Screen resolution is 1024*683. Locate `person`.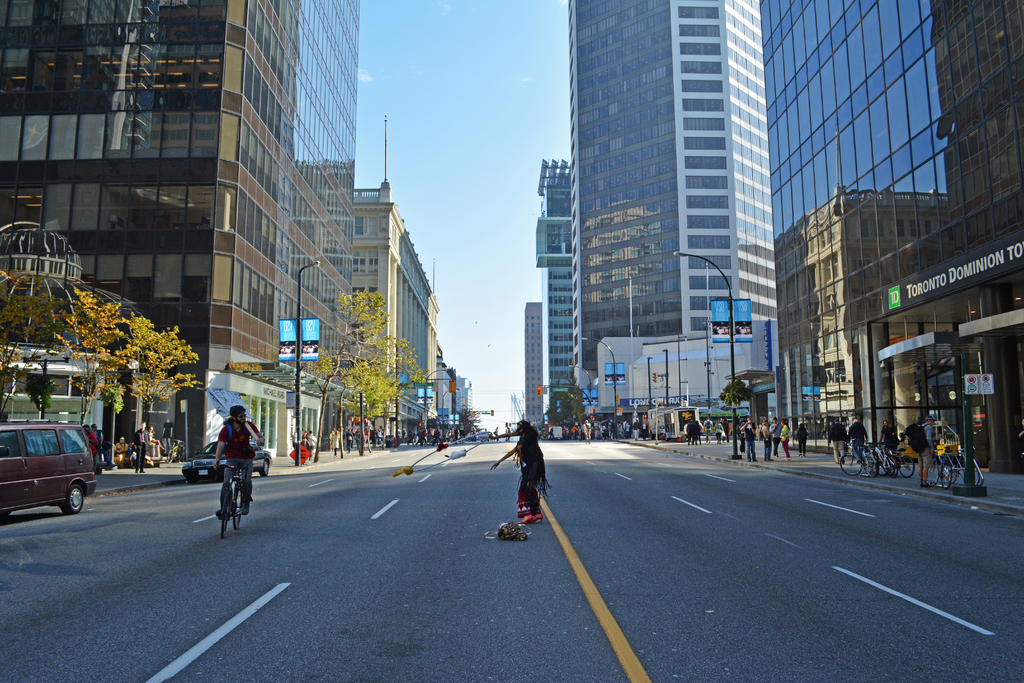
bbox=[924, 417, 936, 491].
